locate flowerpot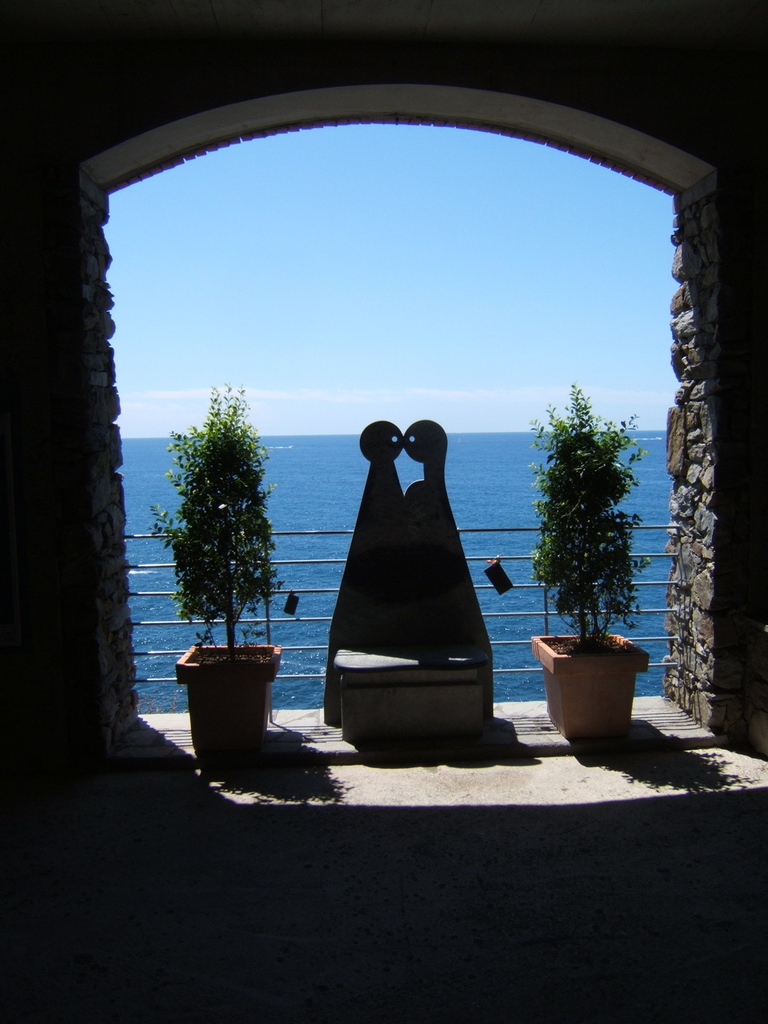
box=[543, 614, 652, 738]
